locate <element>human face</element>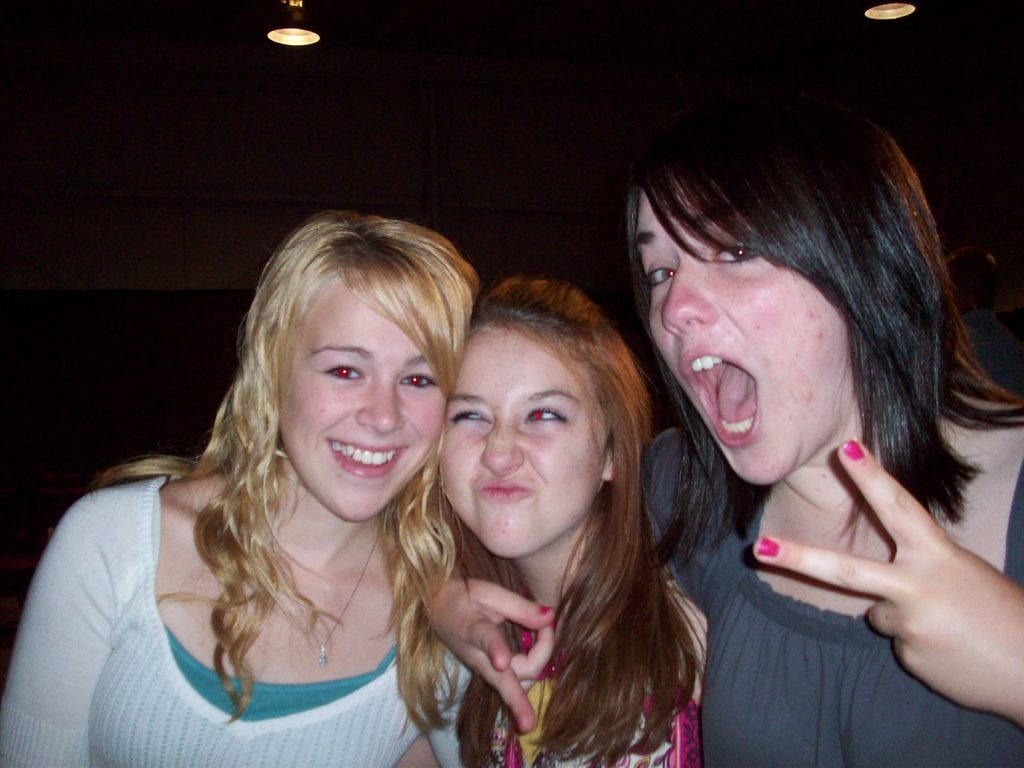
bbox=[630, 173, 863, 492]
